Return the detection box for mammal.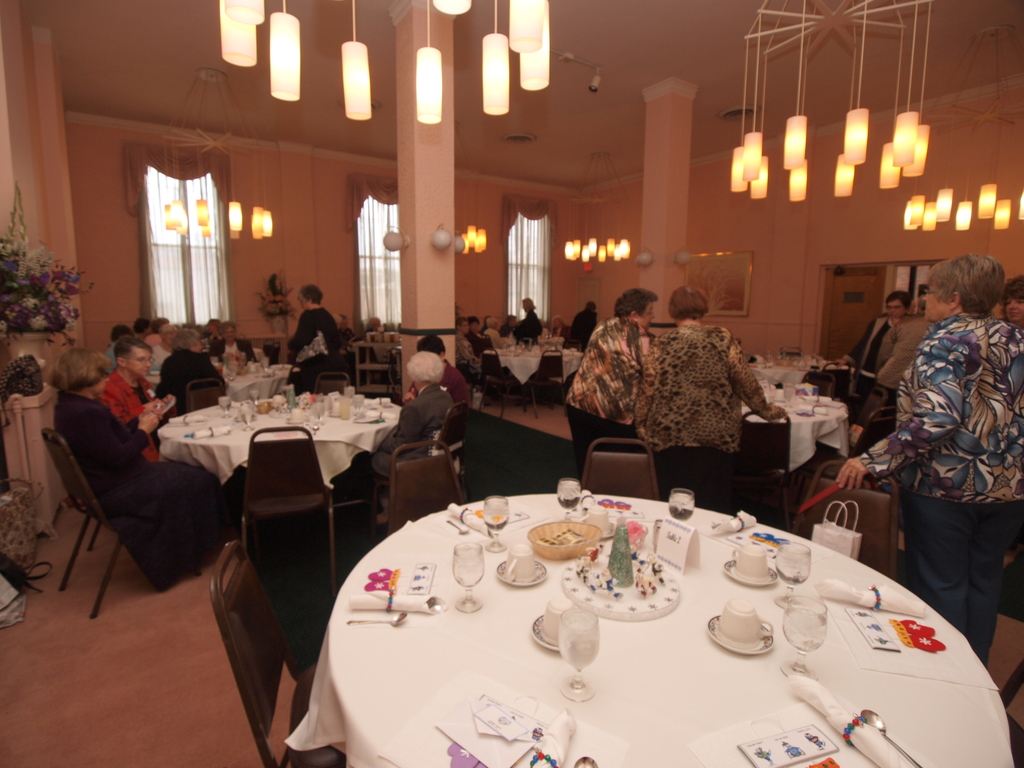
BBox(103, 337, 176, 460).
